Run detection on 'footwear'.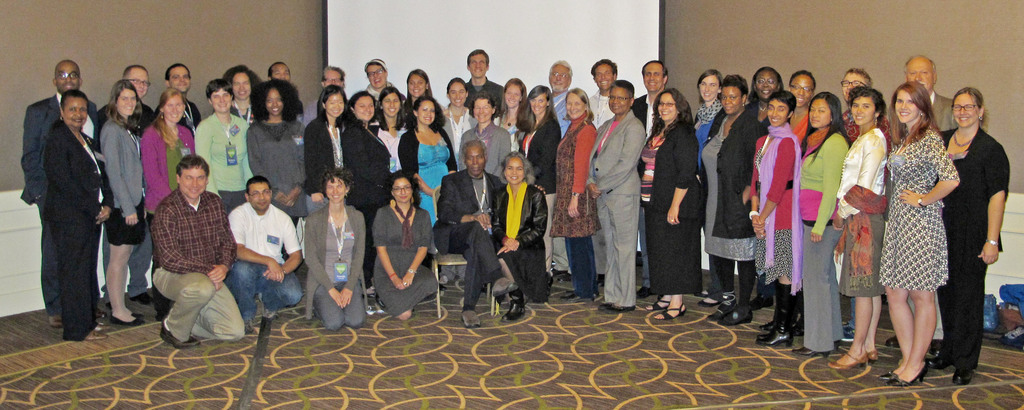
Result: bbox=[869, 354, 879, 368].
